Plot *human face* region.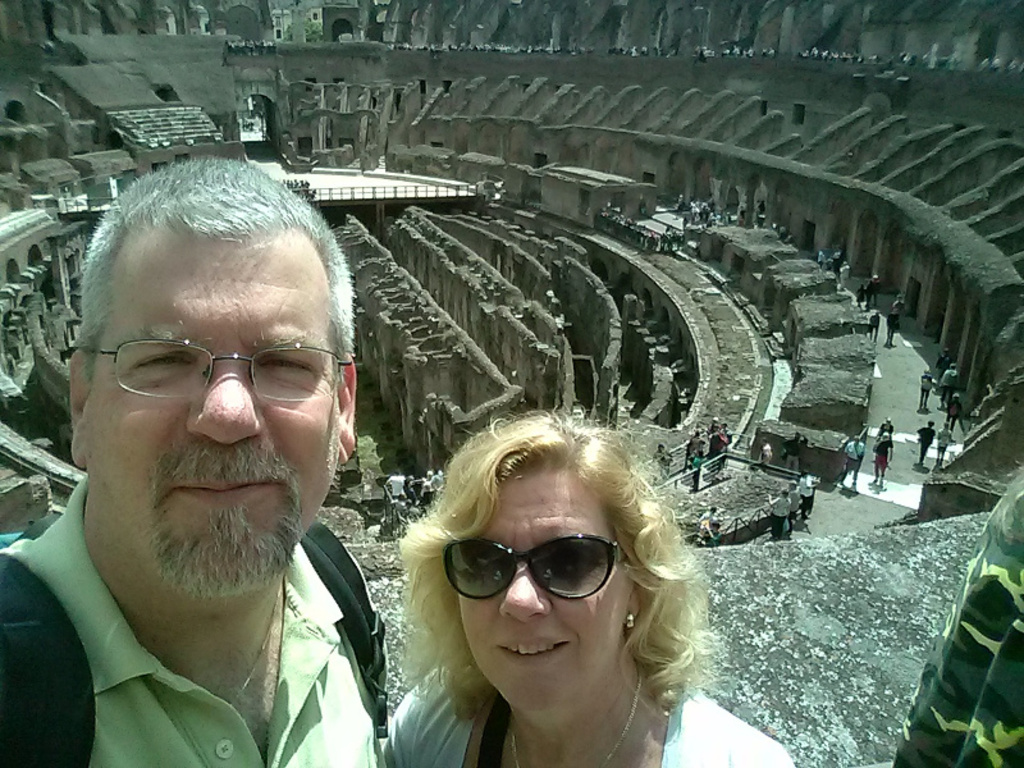
Plotted at x1=86, y1=224, x2=339, y2=591.
